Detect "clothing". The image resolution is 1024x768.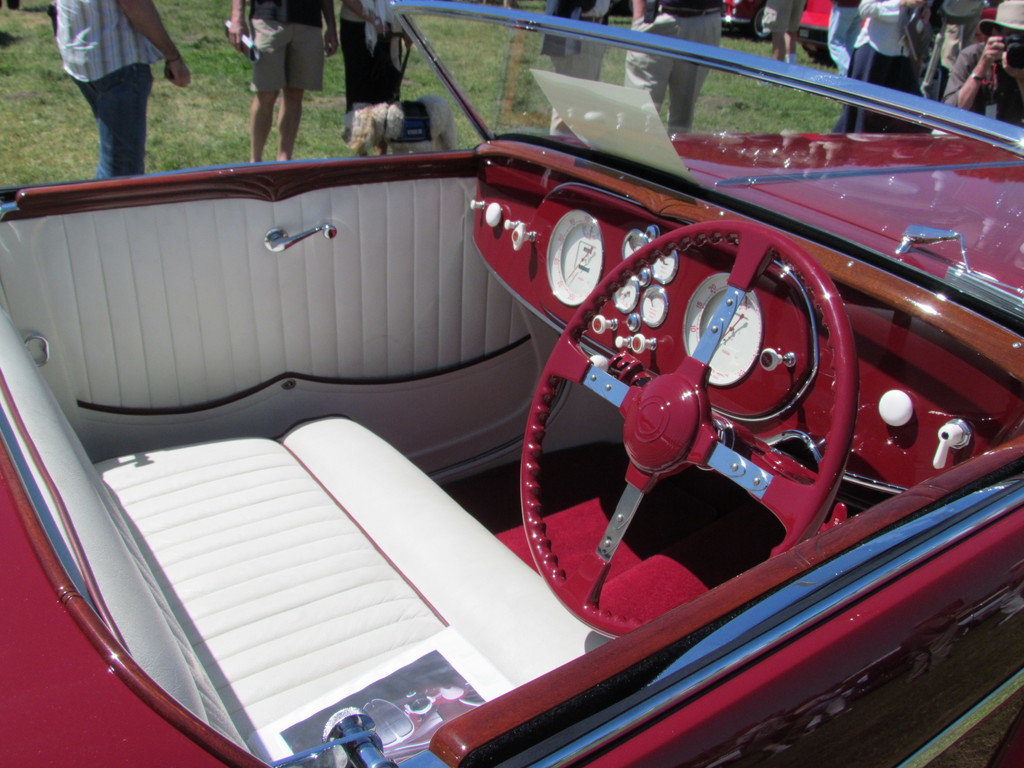
detection(616, 0, 730, 136).
